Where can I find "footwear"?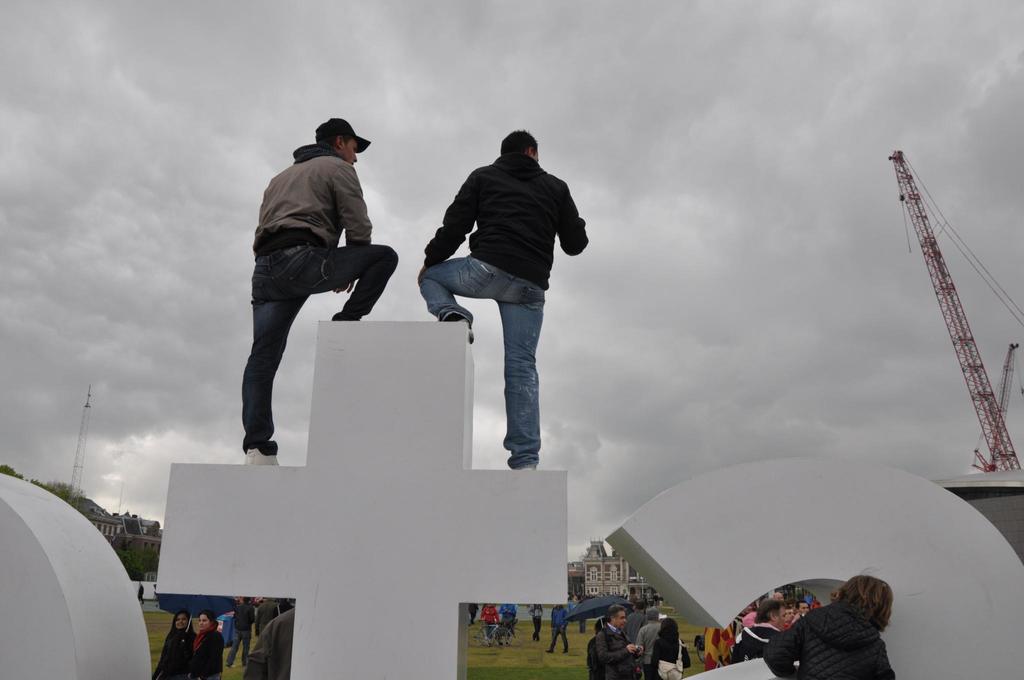
You can find it at locate(242, 445, 280, 466).
